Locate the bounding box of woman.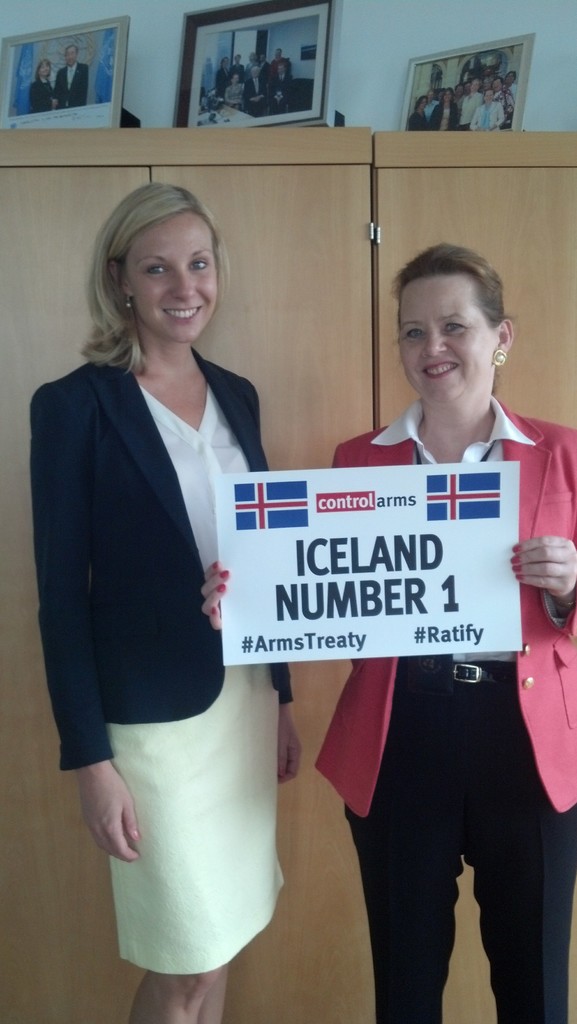
Bounding box: {"left": 31, "top": 187, "right": 299, "bottom": 992}.
